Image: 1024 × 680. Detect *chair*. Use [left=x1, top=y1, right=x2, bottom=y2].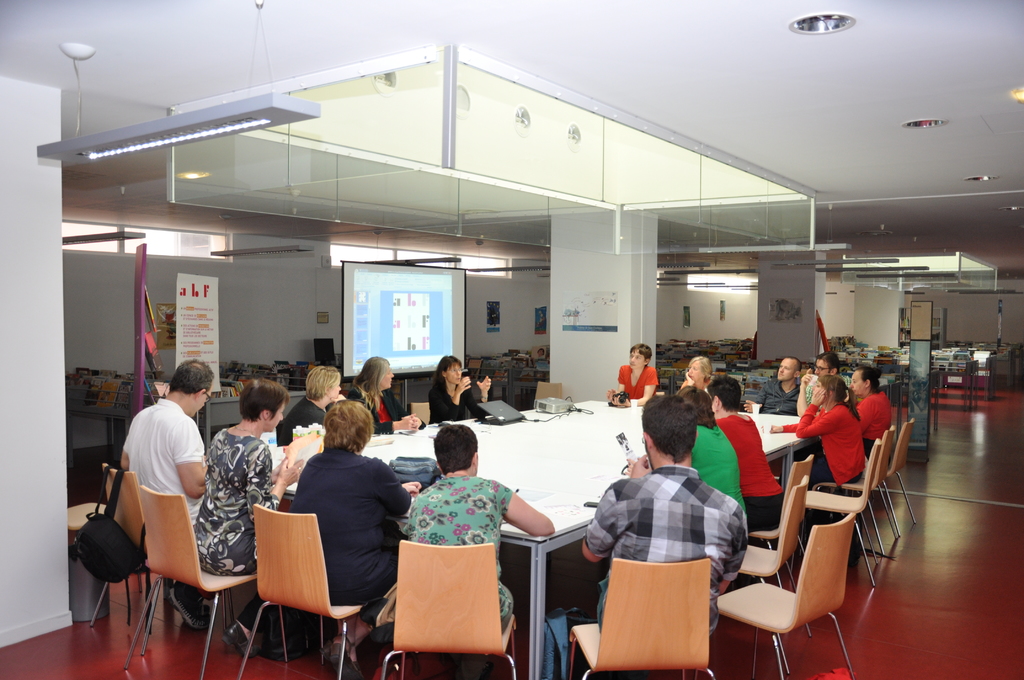
[left=692, top=512, right=855, bottom=679].
